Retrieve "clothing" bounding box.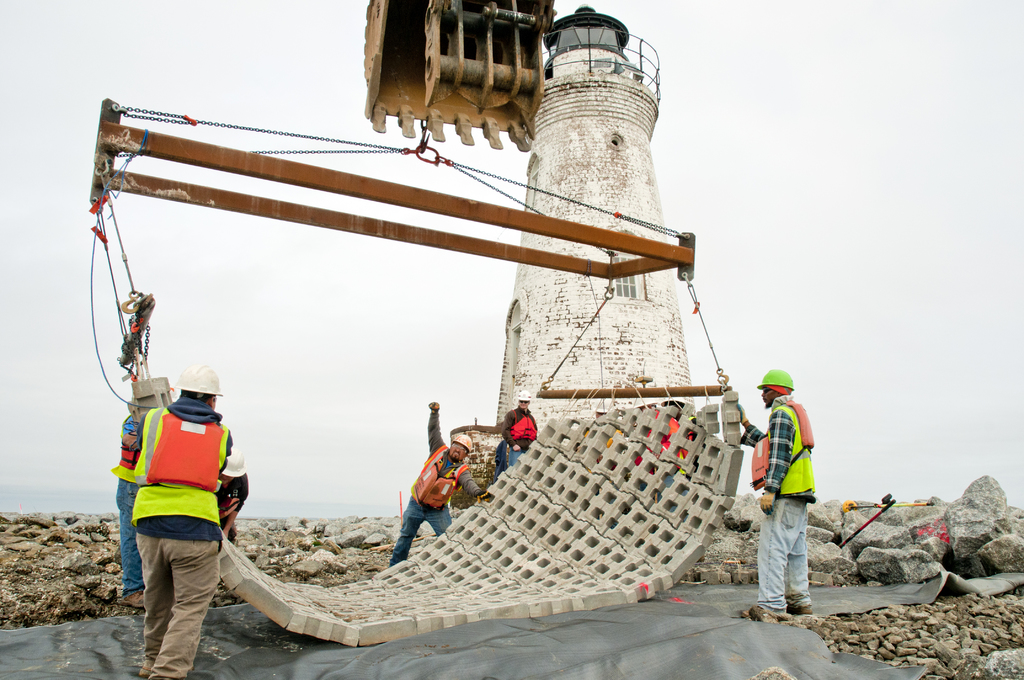
Bounding box: (x1=501, y1=405, x2=535, y2=464).
